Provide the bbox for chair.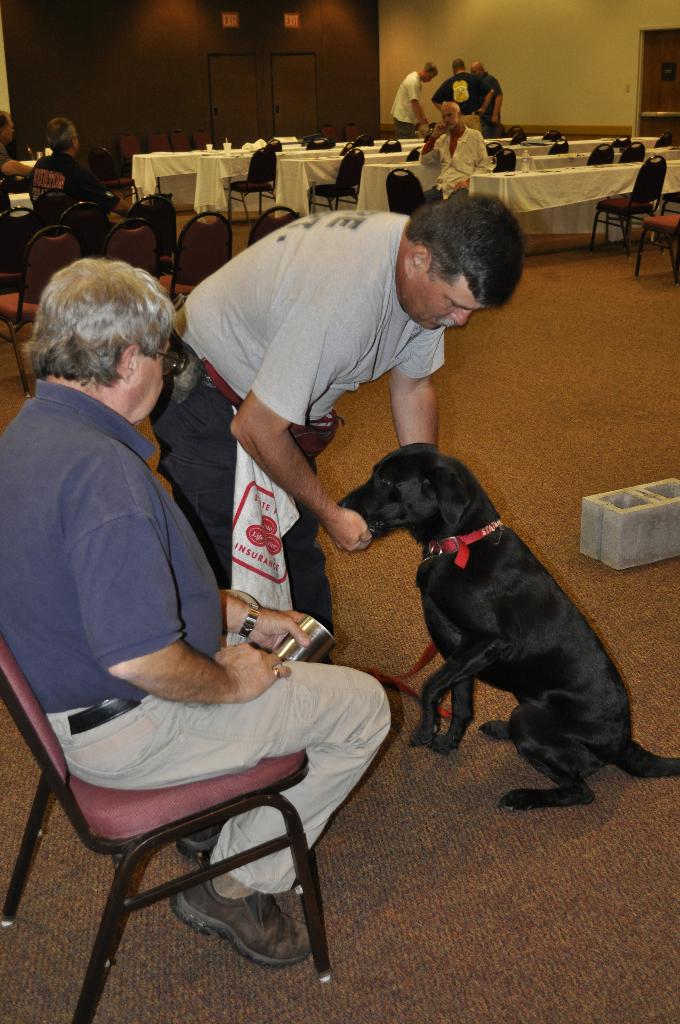
(left=592, top=152, right=661, bottom=250).
